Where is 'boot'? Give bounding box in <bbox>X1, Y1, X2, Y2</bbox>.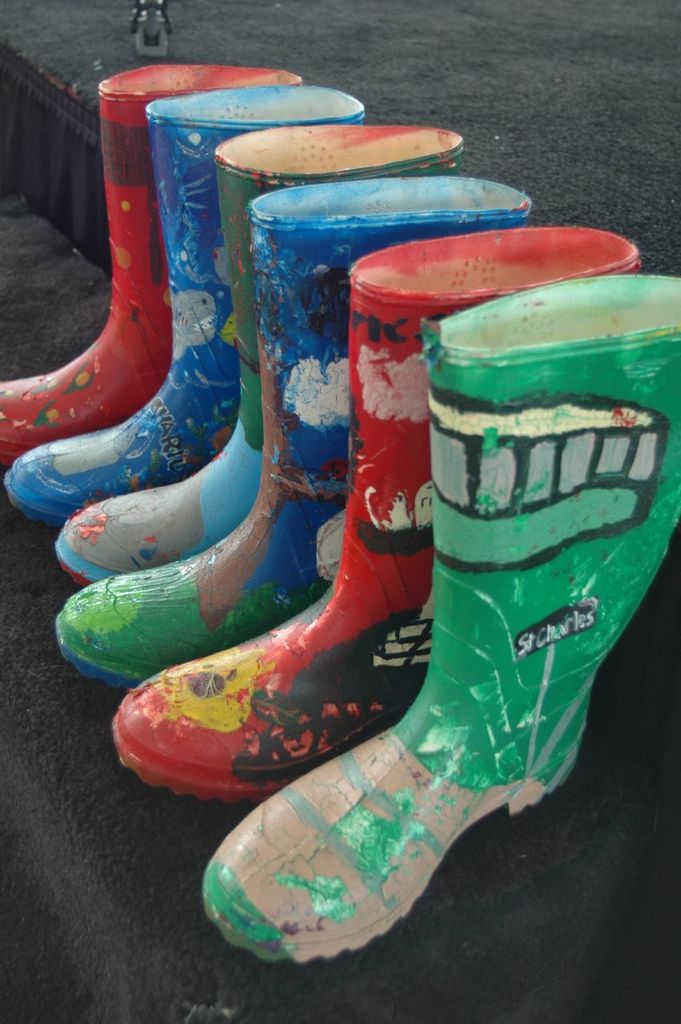
<bbox>202, 272, 678, 969</bbox>.
